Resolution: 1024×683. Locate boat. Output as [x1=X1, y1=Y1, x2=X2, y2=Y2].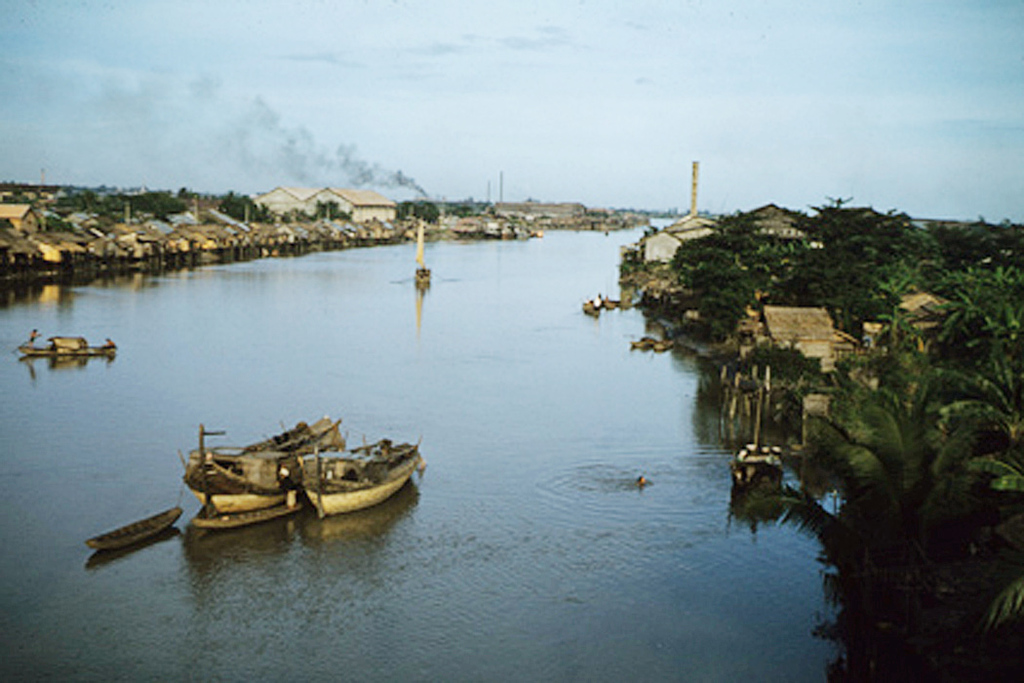
[x1=182, y1=416, x2=345, y2=513].
